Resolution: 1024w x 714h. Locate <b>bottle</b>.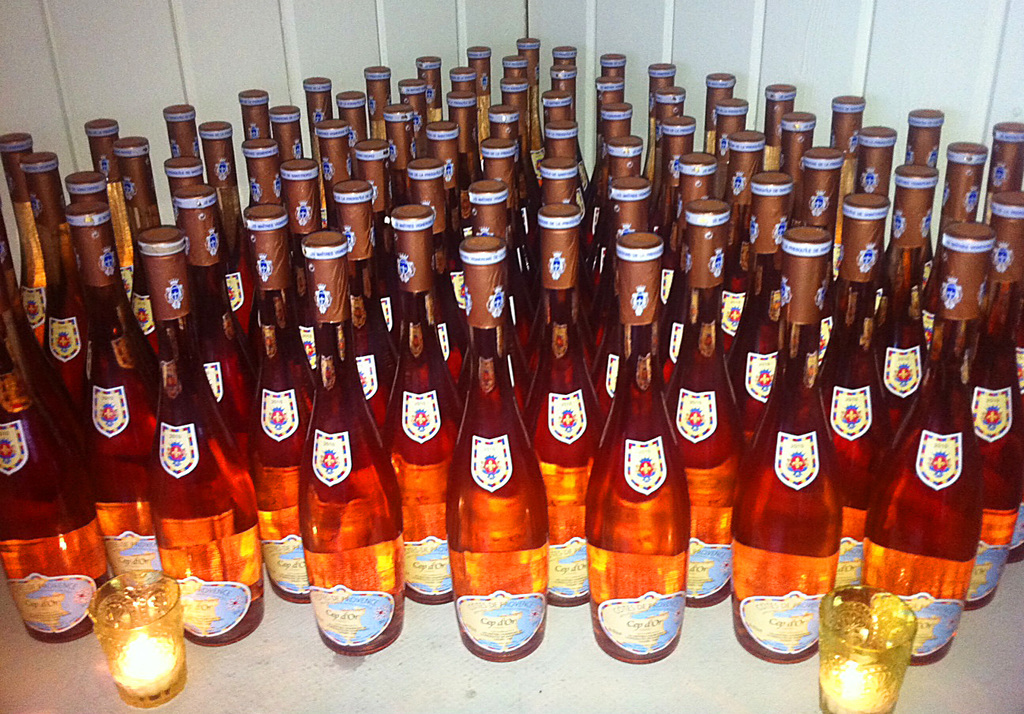
334:175:383:295.
